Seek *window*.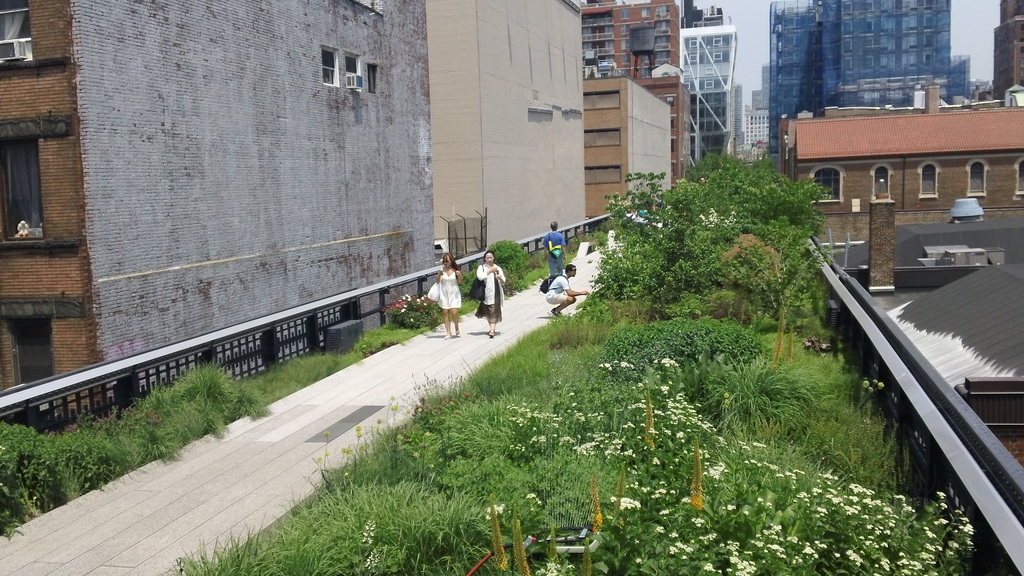
rect(342, 51, 366, 93).
